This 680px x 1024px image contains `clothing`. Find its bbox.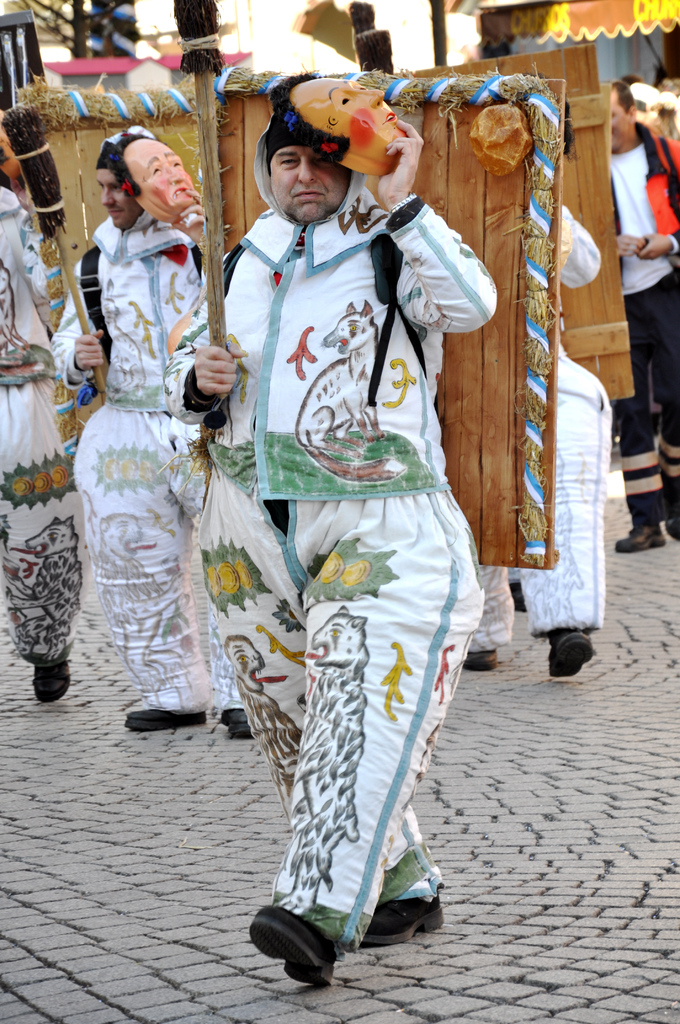
<bbox>67, 220, 213, 713</bbox>.
